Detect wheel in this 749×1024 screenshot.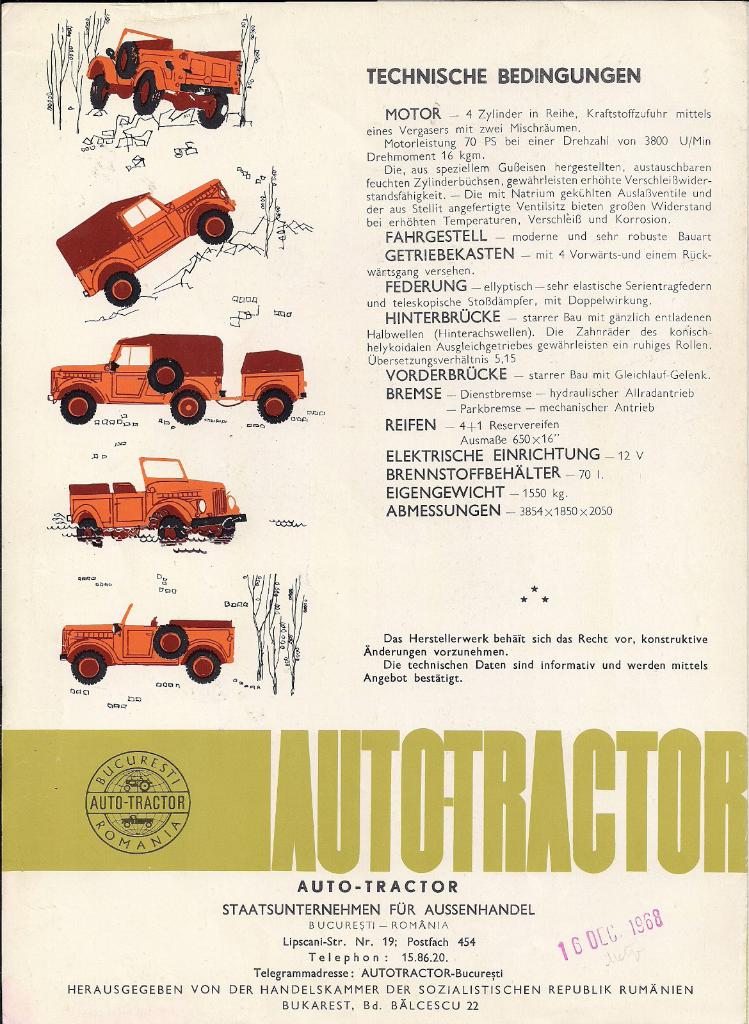
Detection: (160, 518, 185, 543).
